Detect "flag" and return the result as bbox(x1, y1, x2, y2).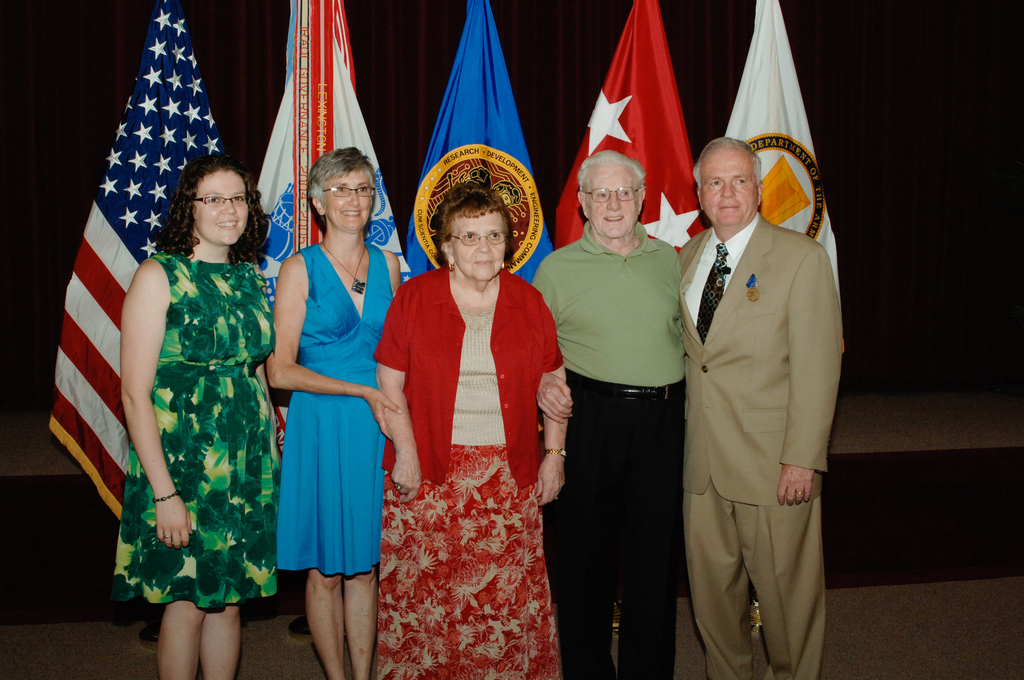
bbox(248, 0, 407, 453).
